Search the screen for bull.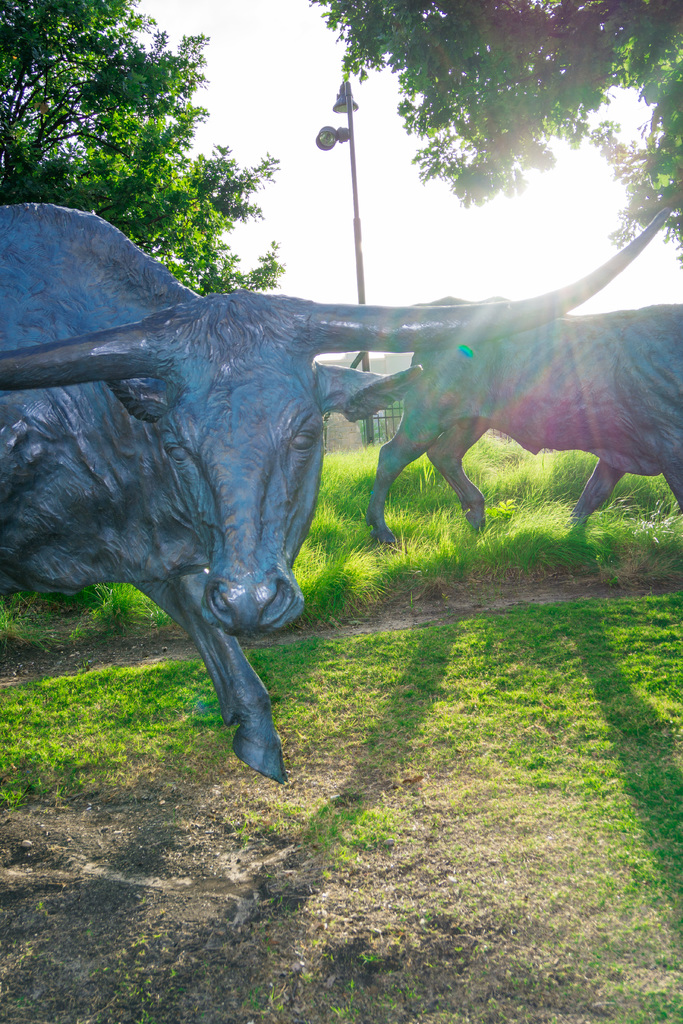
Found at pyautogui.locateOnScreen(0, 200, 669, 788).
